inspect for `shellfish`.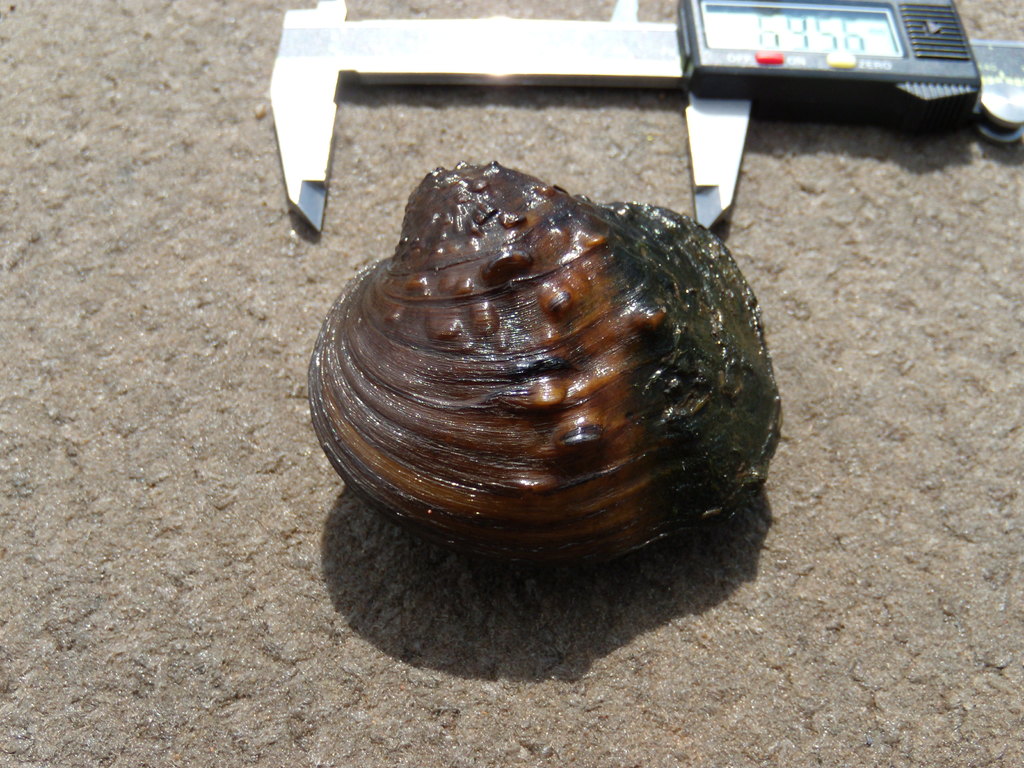
Inspection: 298, 149, 783, 591.
